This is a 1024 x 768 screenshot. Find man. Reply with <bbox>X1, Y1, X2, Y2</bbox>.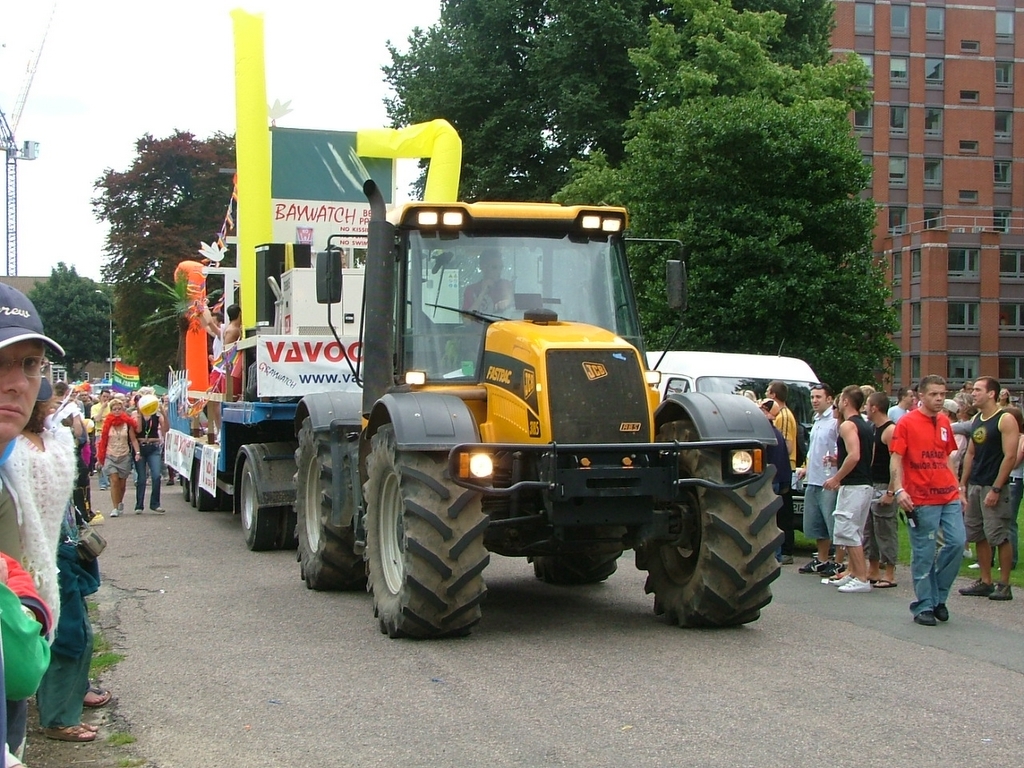
<bbox>888, 388, 915, 422</bbox>.
